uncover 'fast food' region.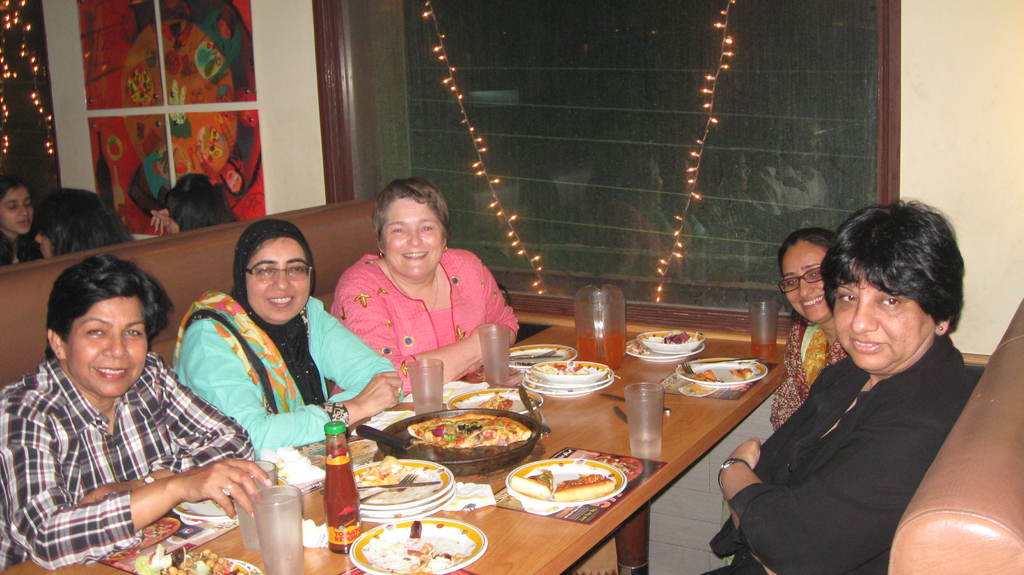
Uncovered: Rect(516, 454, 627, 501).
